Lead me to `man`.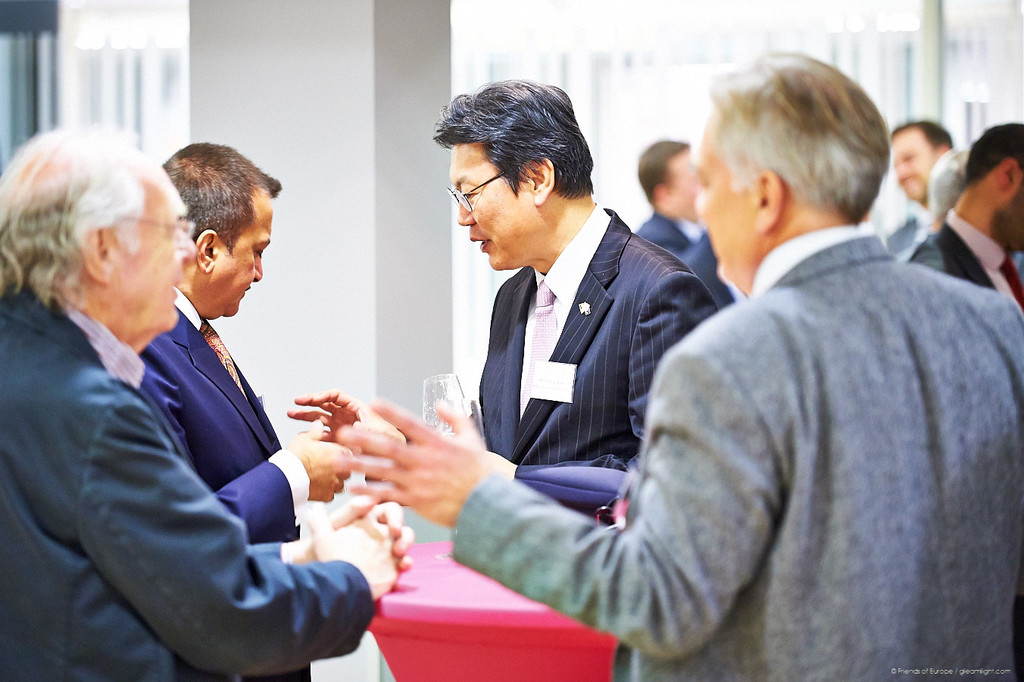
Lead to bbox=[632, 135, 745, 313].
